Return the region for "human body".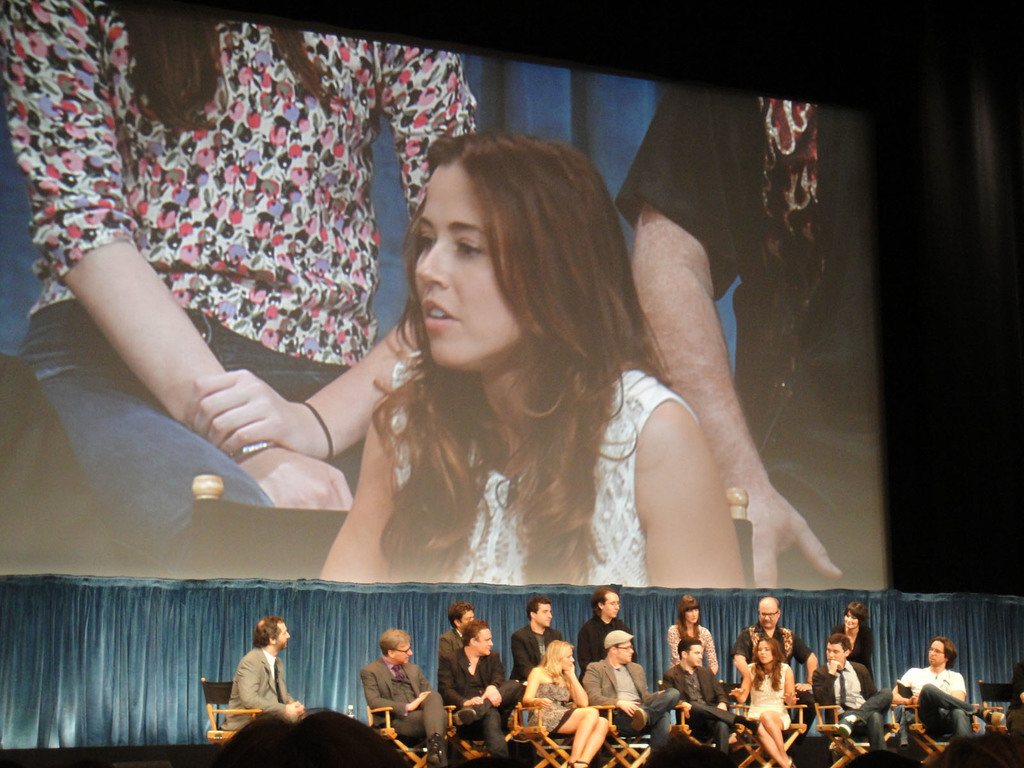
box=[666, 634, 750, 746].
